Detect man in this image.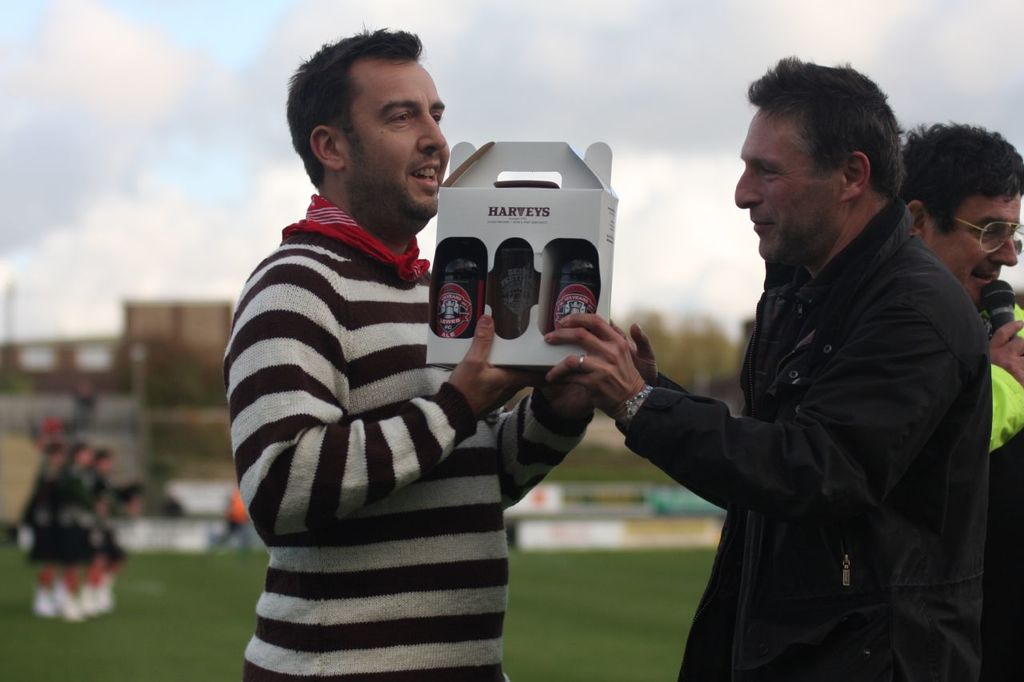
Detection: 589 60 1001 664.
